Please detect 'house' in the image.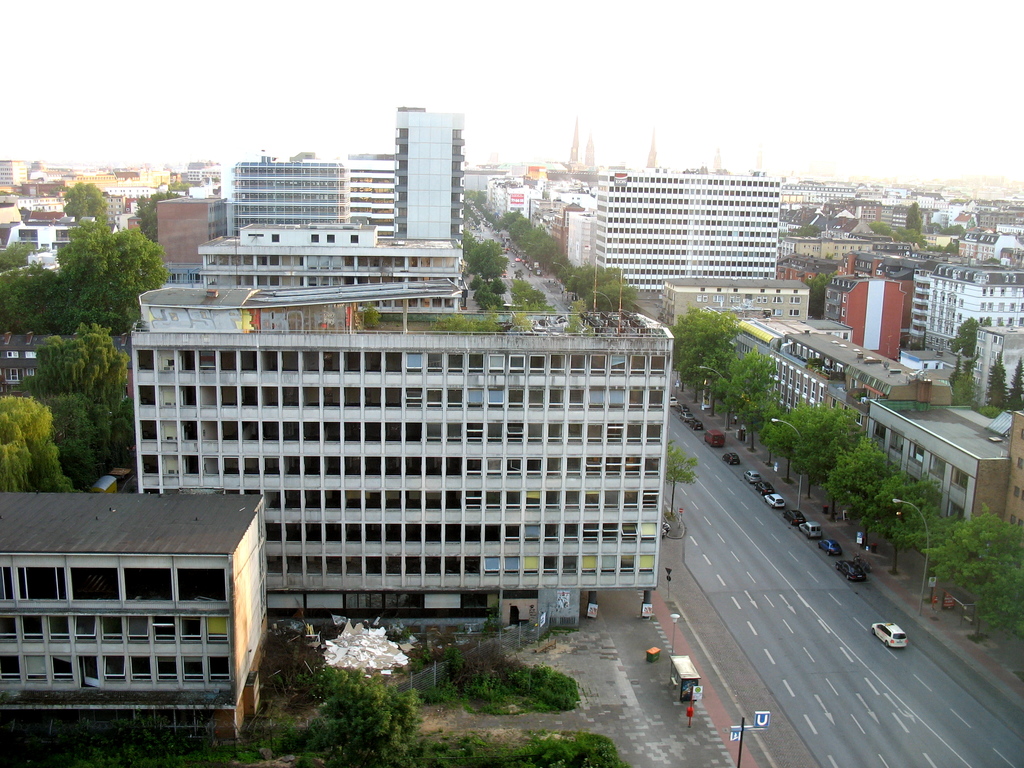
l=813, t=354, r=954, b=429.
